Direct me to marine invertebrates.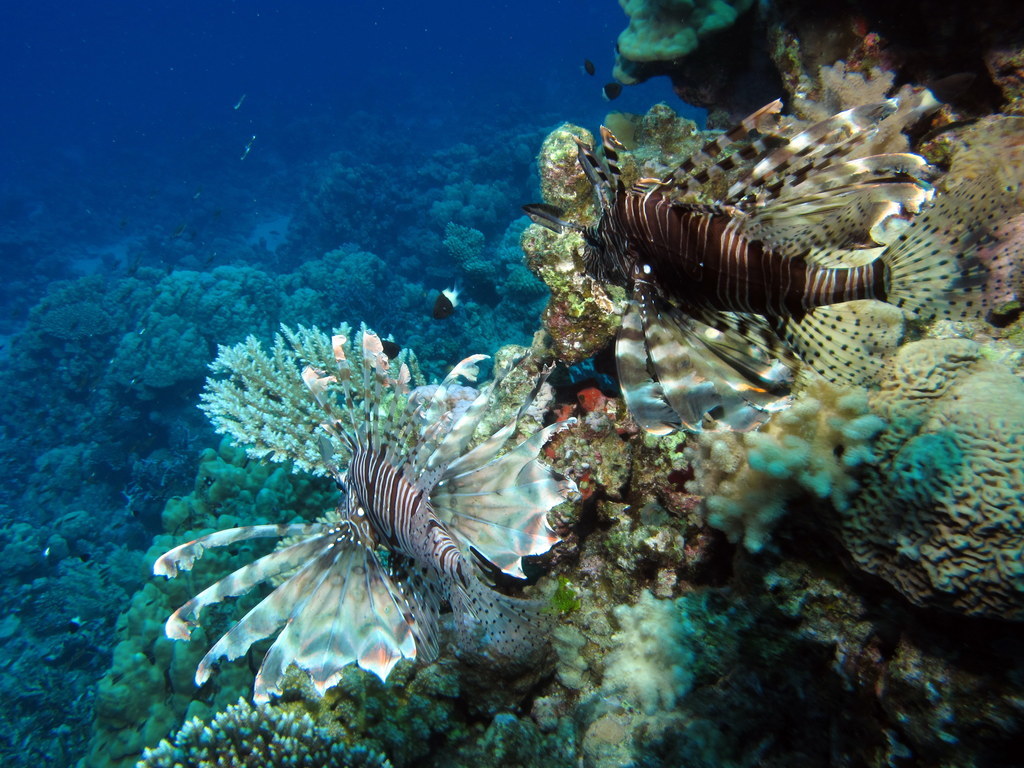
Direction: detection(497, 83, 946, 467).
